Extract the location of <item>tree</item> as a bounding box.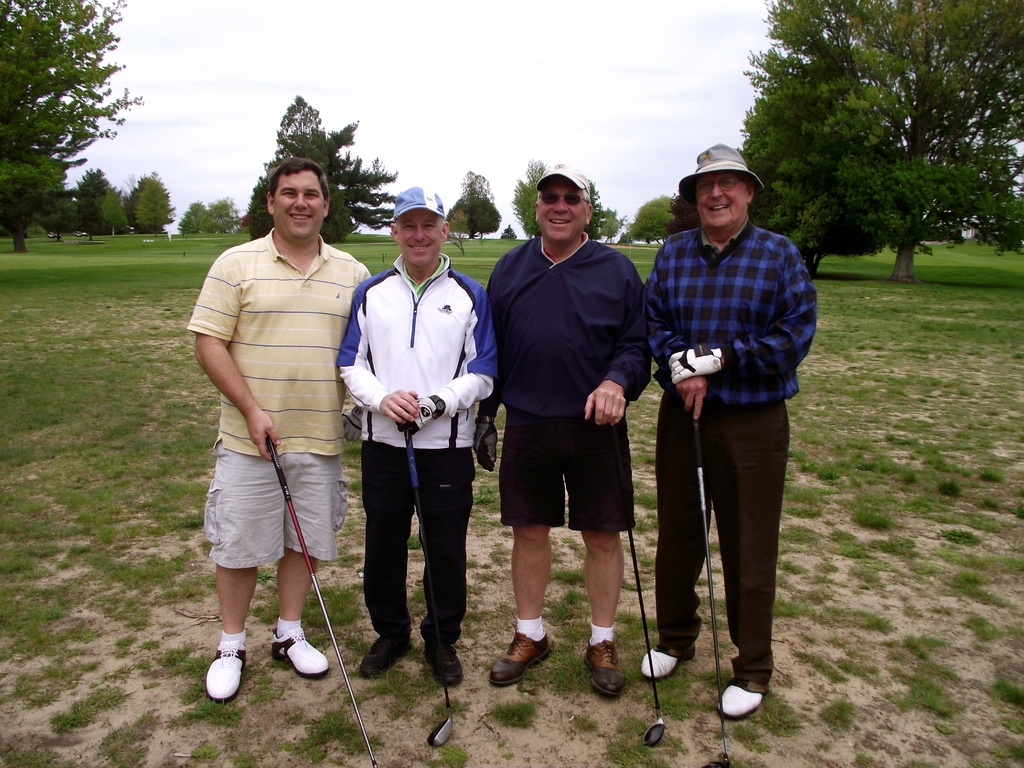
BBox(19, 18, 144, 232).
